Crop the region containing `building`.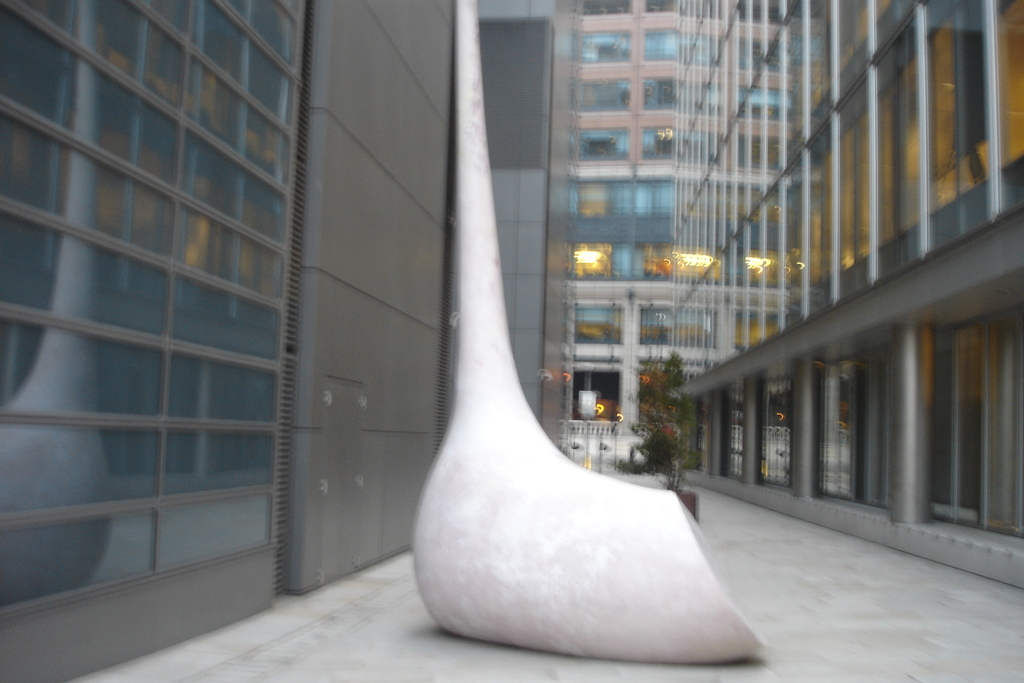
Crop region: bbox=(4, 0, 1023, 682).
